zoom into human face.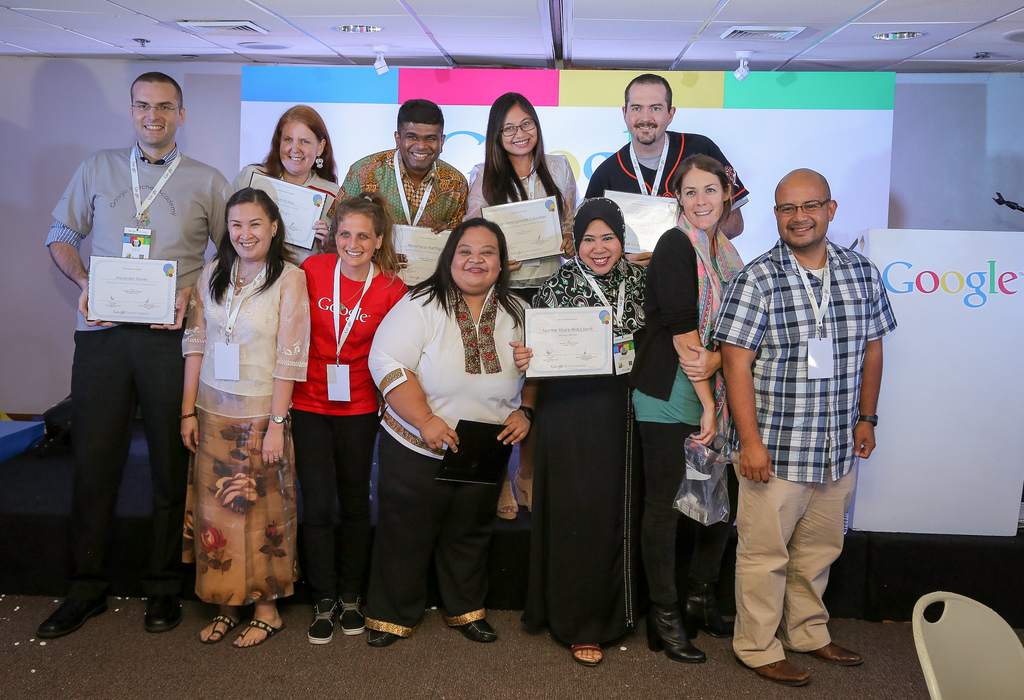
Zoom target: bbox(450, 229, 502, 301).
